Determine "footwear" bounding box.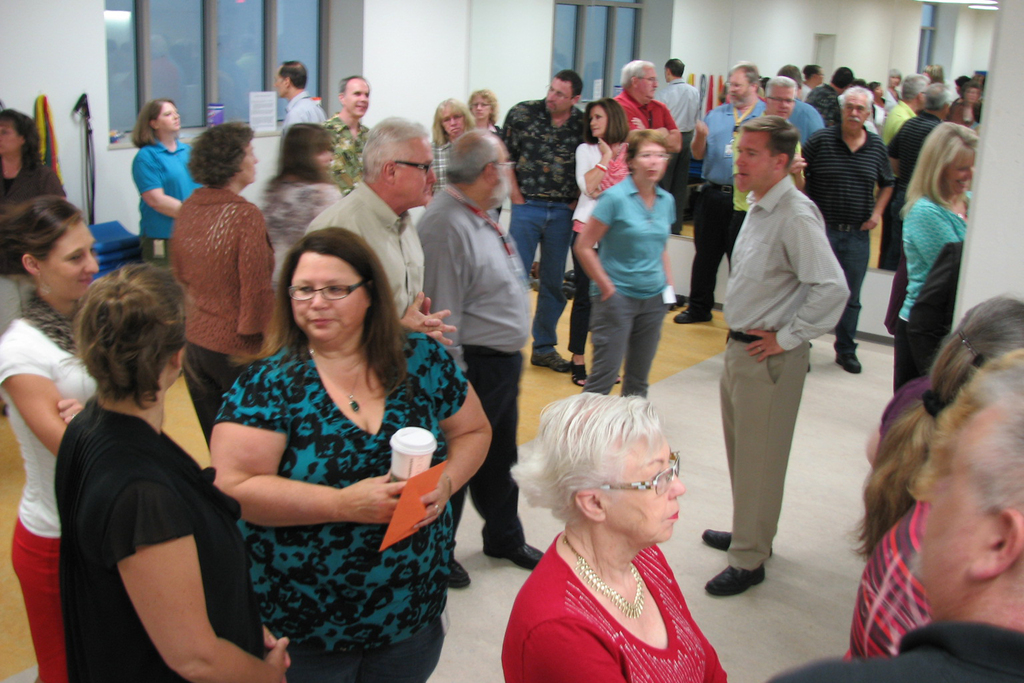
Determined: l=481, t=541, r=547, b=573.
